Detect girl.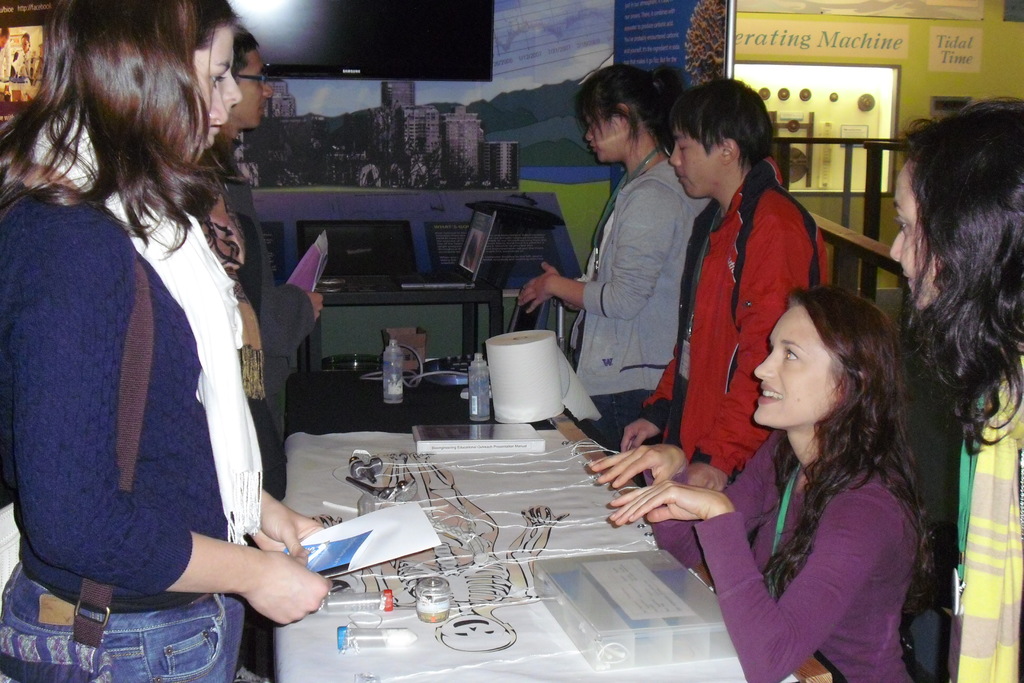
Detected at box=[196, 24, 325, 449].
